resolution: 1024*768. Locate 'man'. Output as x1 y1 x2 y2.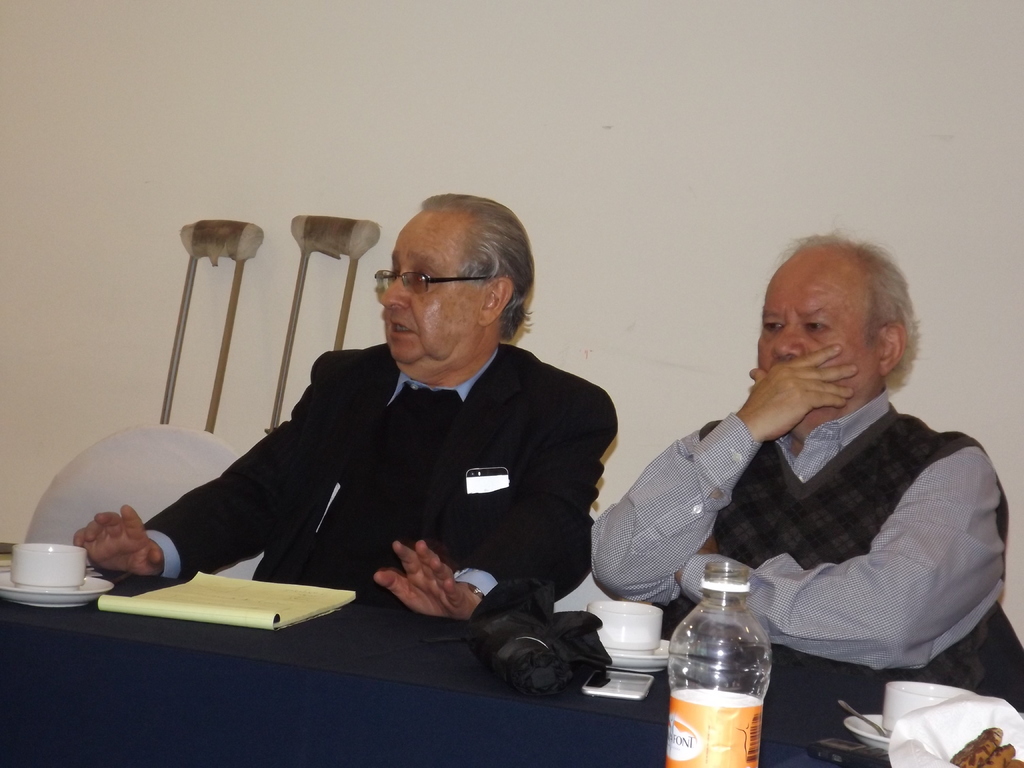
69 195 616 626.
